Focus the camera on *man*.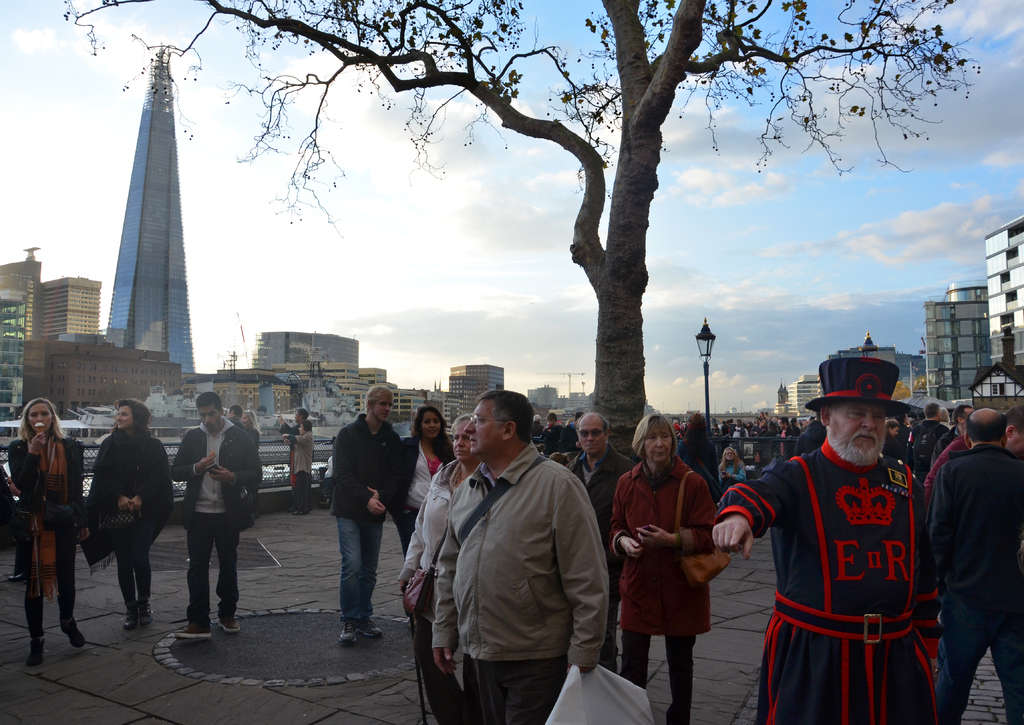
Focus region: box(775, 416, 797, 466).
